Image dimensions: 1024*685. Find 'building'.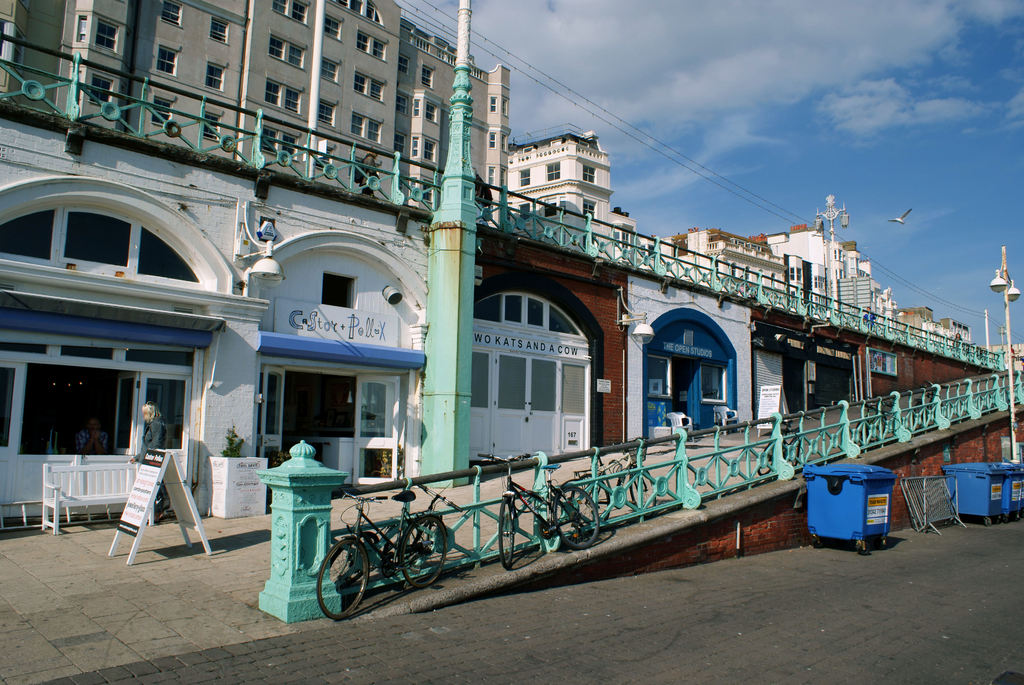
0:106:433:524.
